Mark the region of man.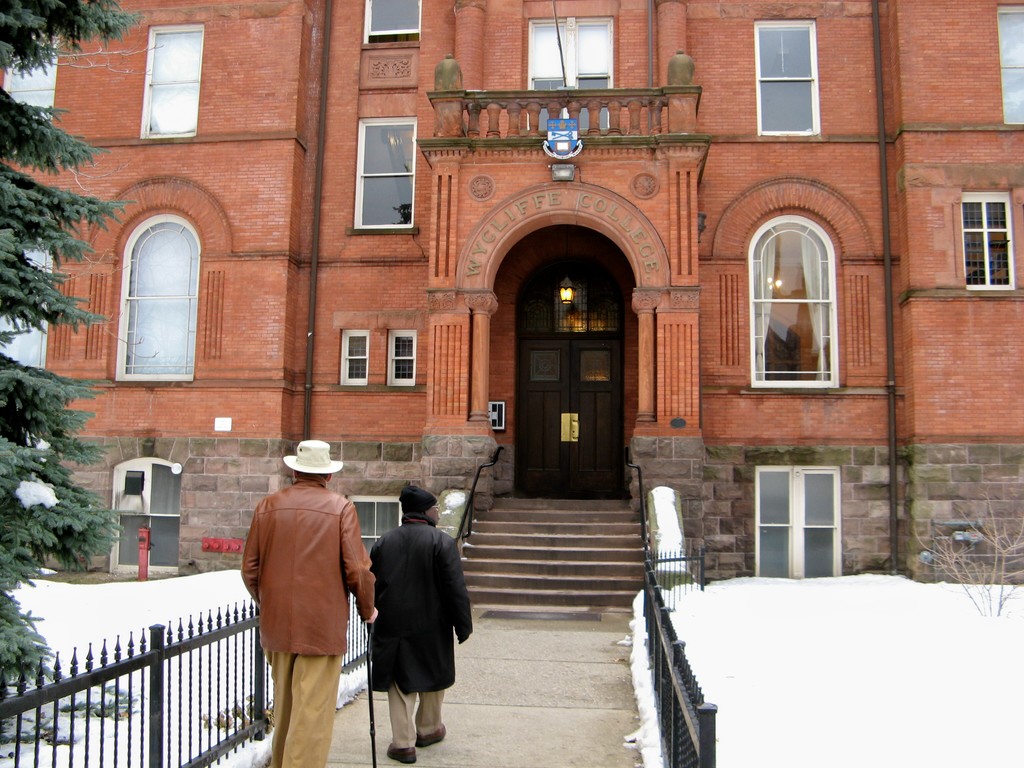
Region: [370,472,486,766].
